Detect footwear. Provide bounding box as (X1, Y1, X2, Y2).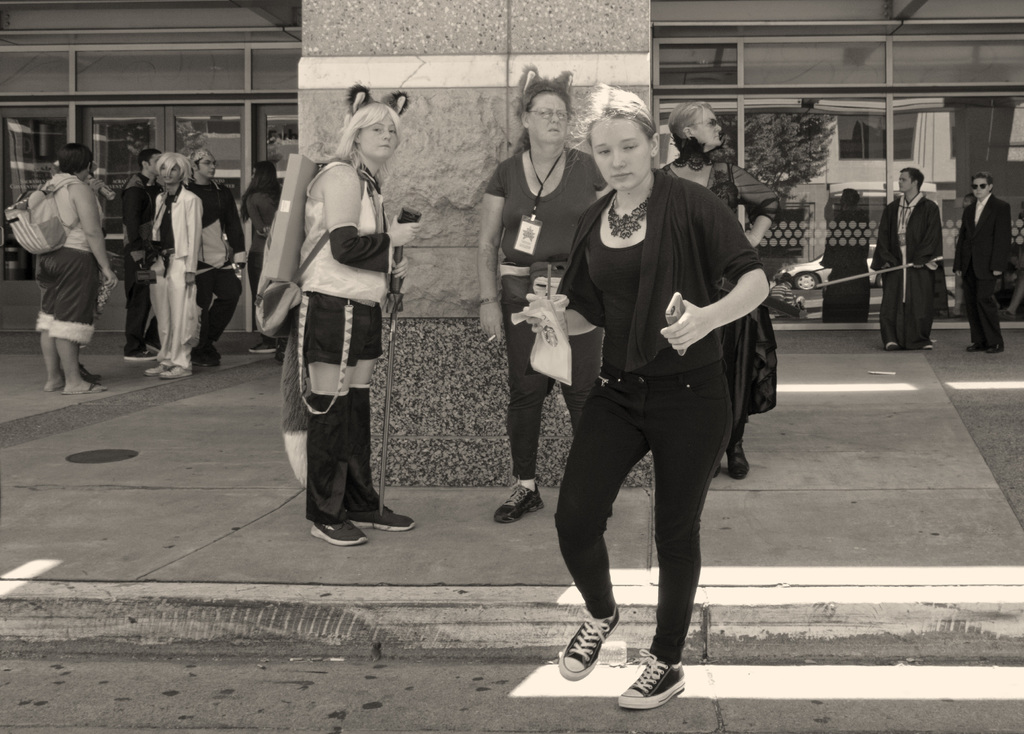
(964, 340, 981, 349).
